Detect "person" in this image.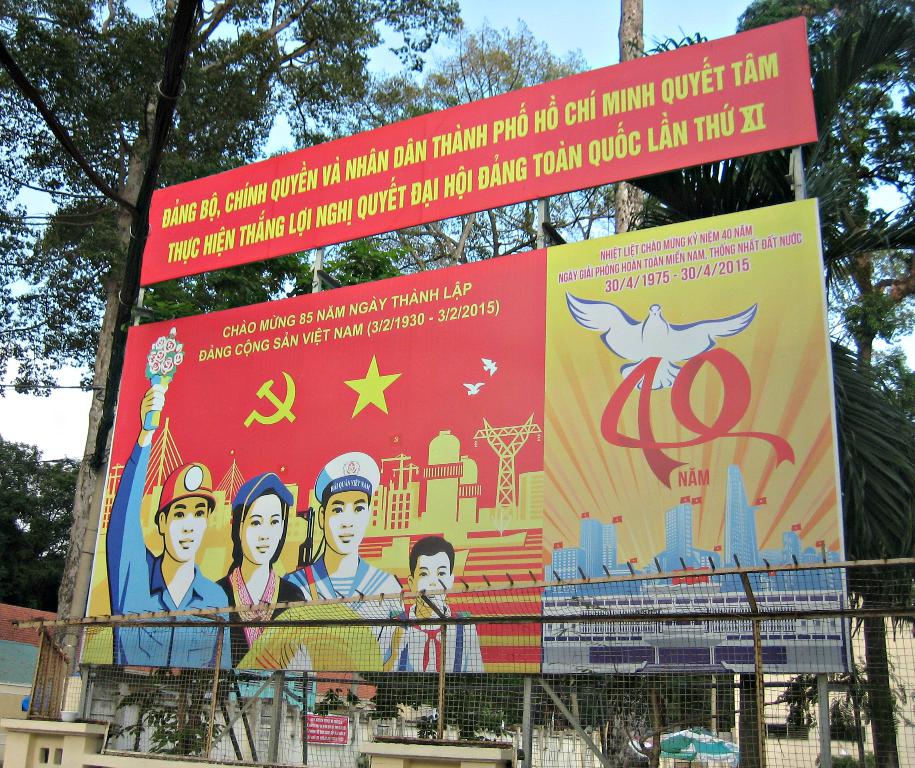
Detection: 279/450/397/669.
